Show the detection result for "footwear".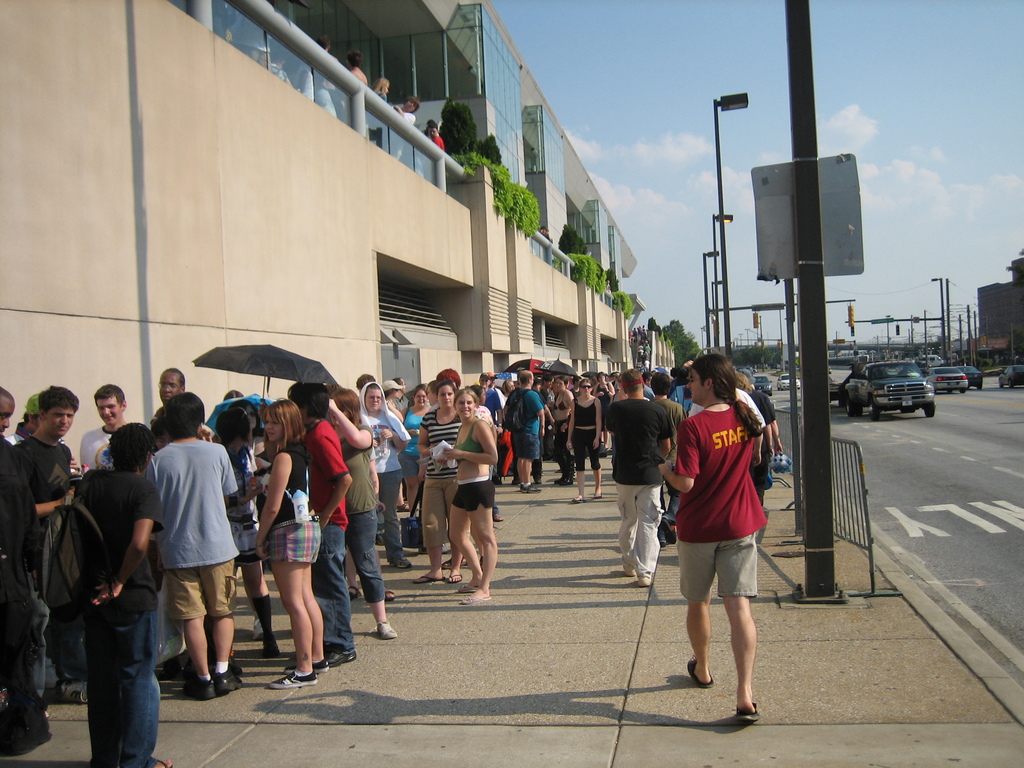
bbox=(156, 759, 172, 767).
